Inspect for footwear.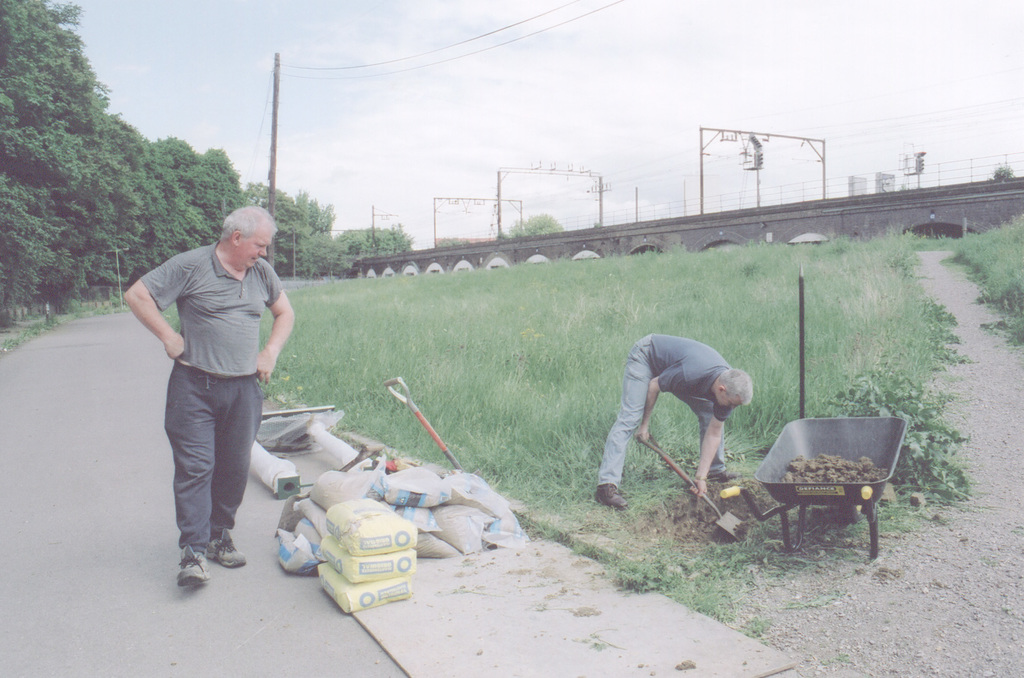
Inspection: (x1=175, y1=545, x2=209, y2=586).
